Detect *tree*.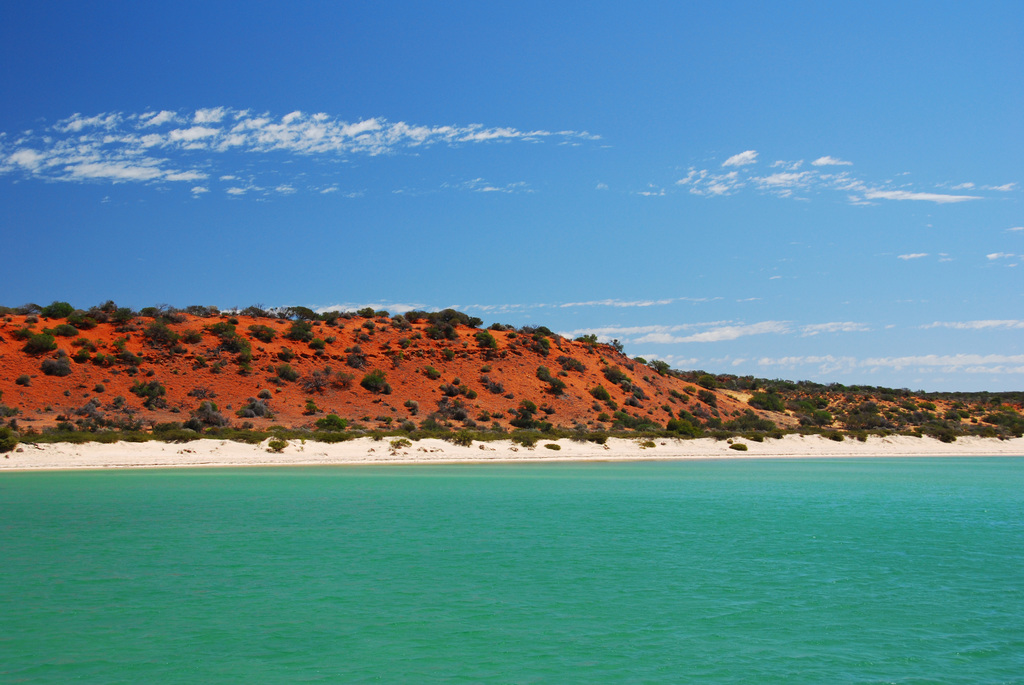
Detected at bbox=[268, 374, 286, 388].
